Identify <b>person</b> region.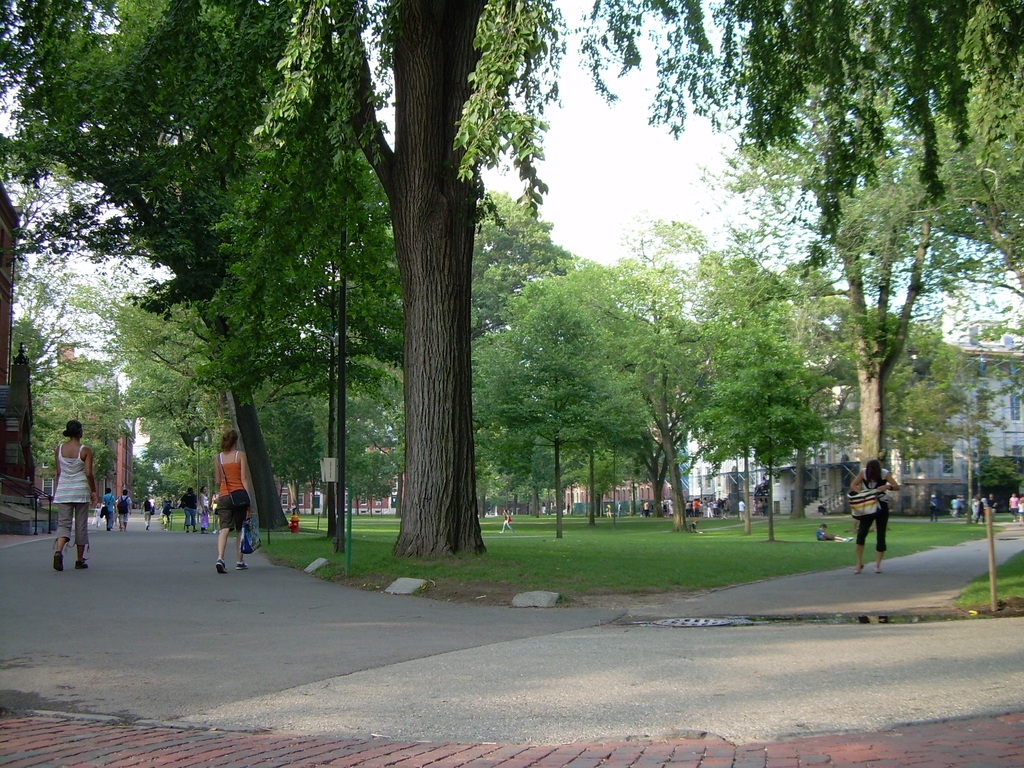
Region: region(212, 431, 251, 569).
